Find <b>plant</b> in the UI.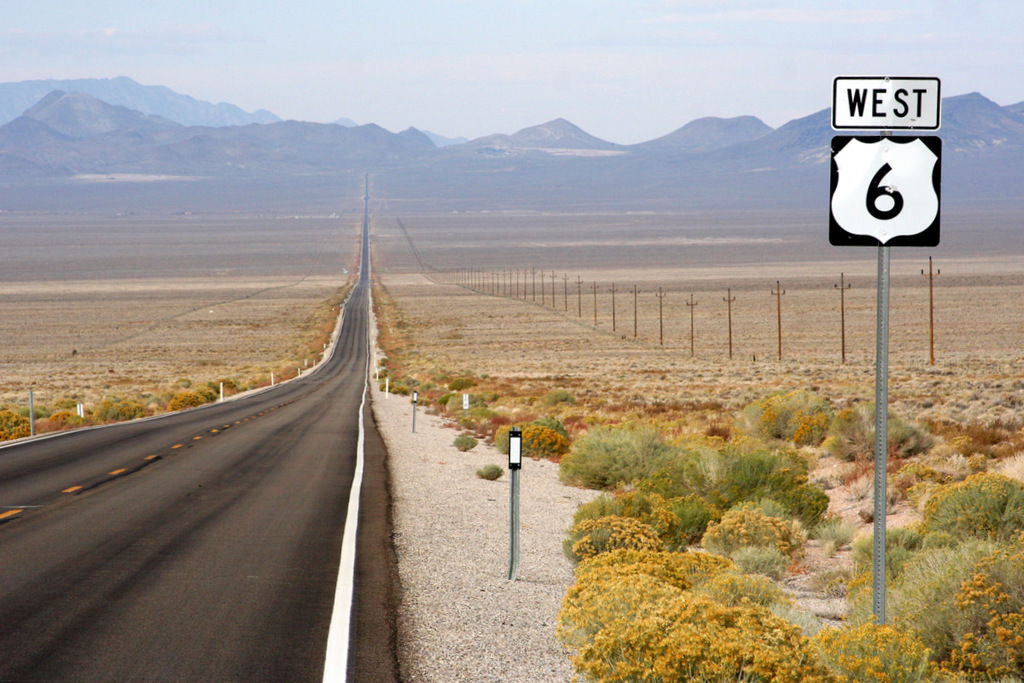
UI element at 707 569 775 602.
